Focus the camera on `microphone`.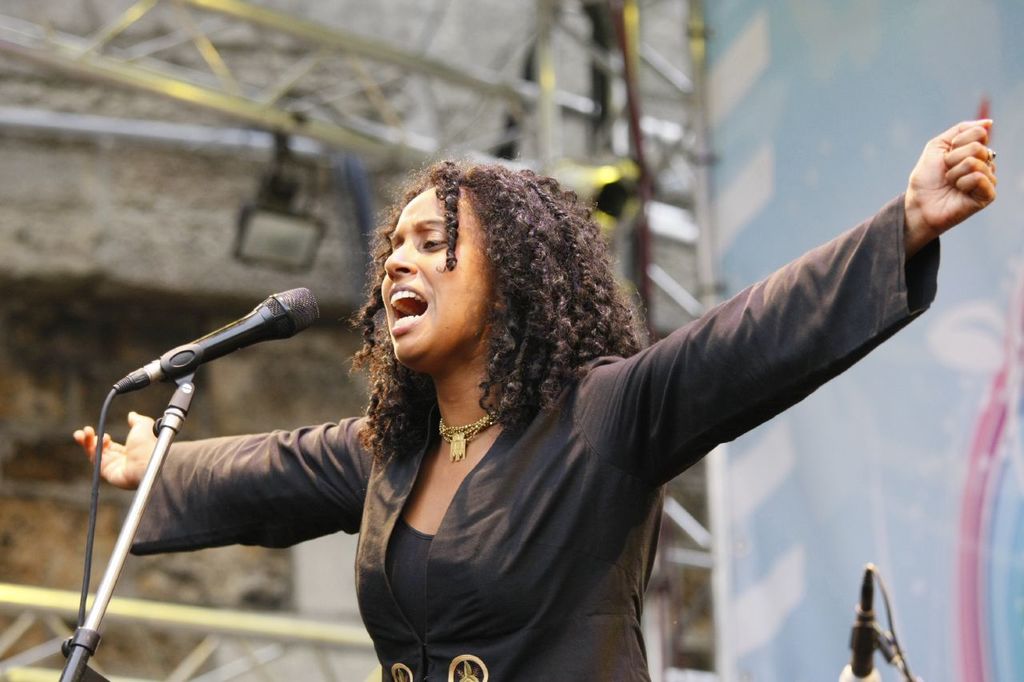
Focus region: (left=110, top=288, right=320, bottom=398).
